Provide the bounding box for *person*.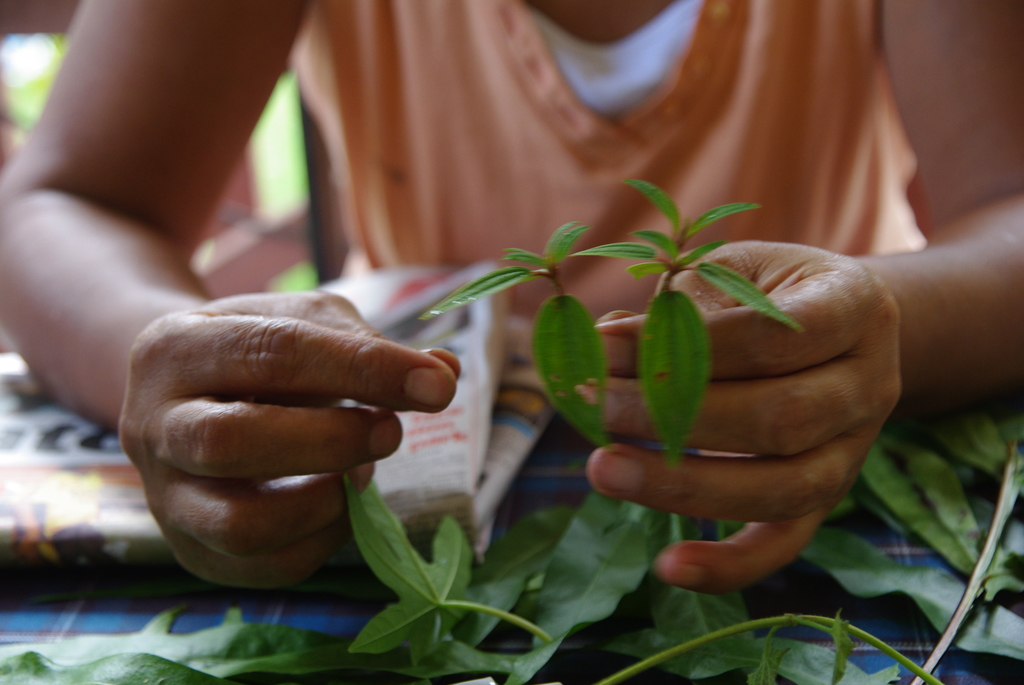
[x1=0, y1=0, x2=1023, y2=590].
